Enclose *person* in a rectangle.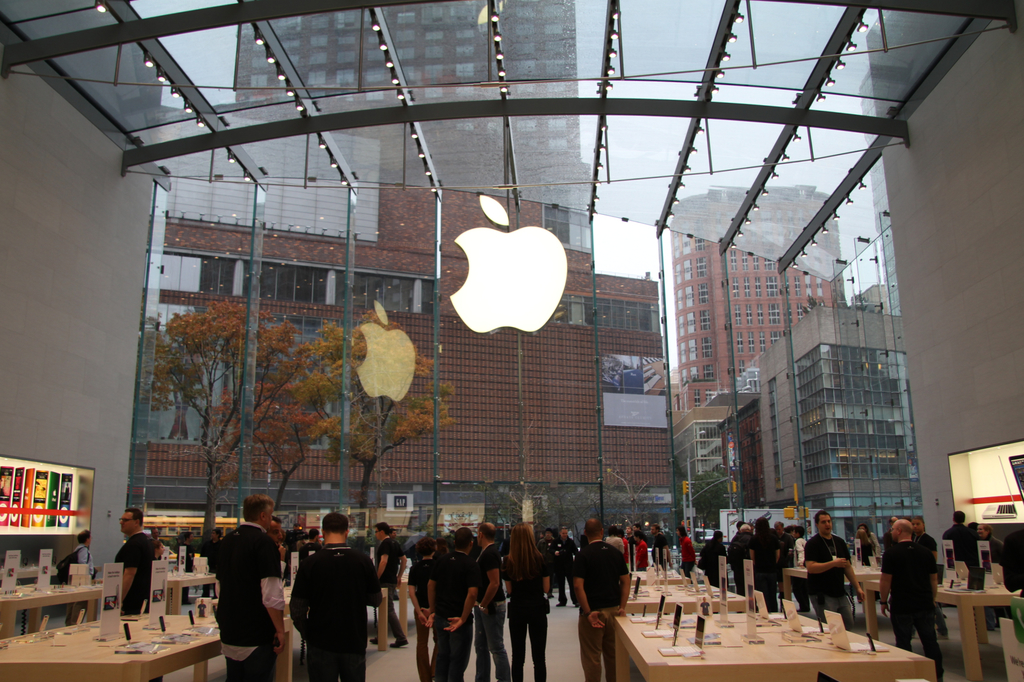
(x1=465, y1=517, x2=518, y2=678).
